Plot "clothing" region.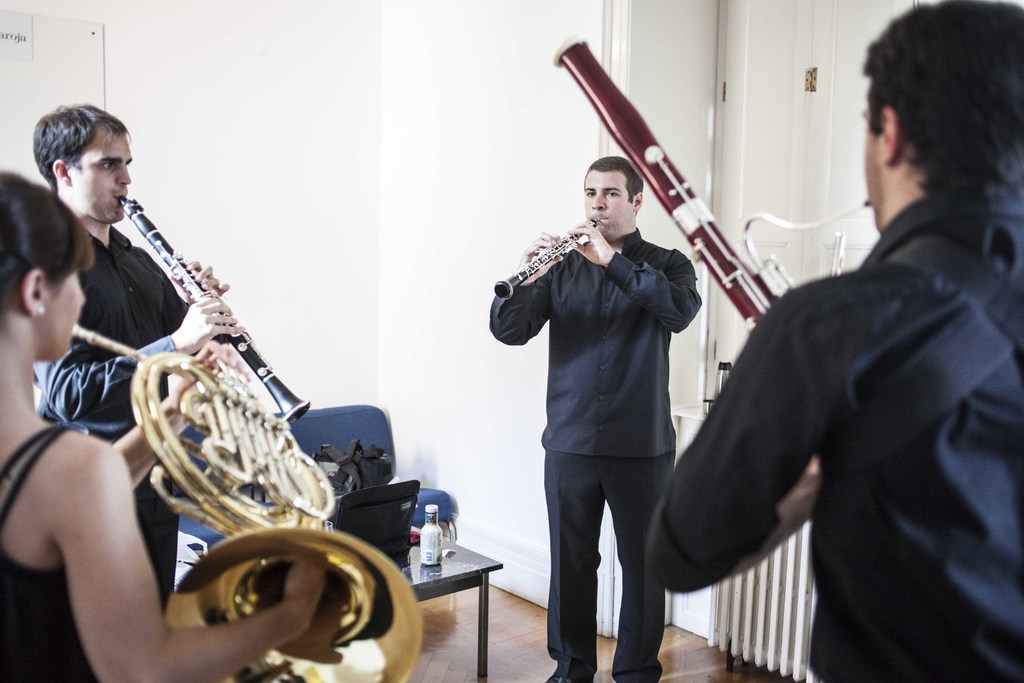
Plotted at pyautogui.locateOnScreen(0, 422, 102, 682).
